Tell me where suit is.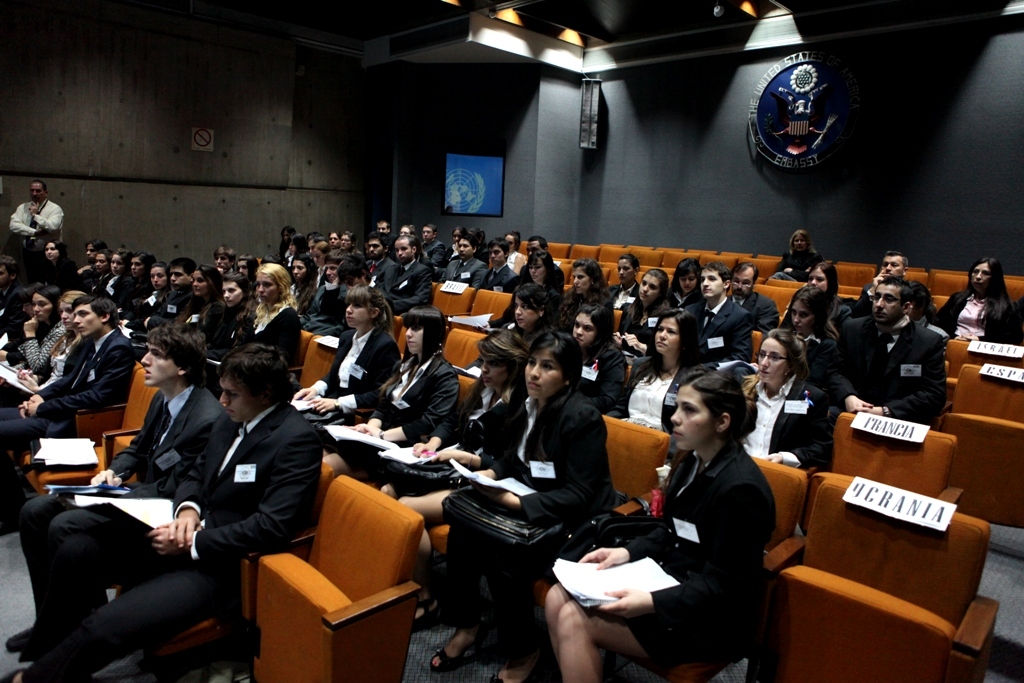
suit is at 783,296,862,330.
